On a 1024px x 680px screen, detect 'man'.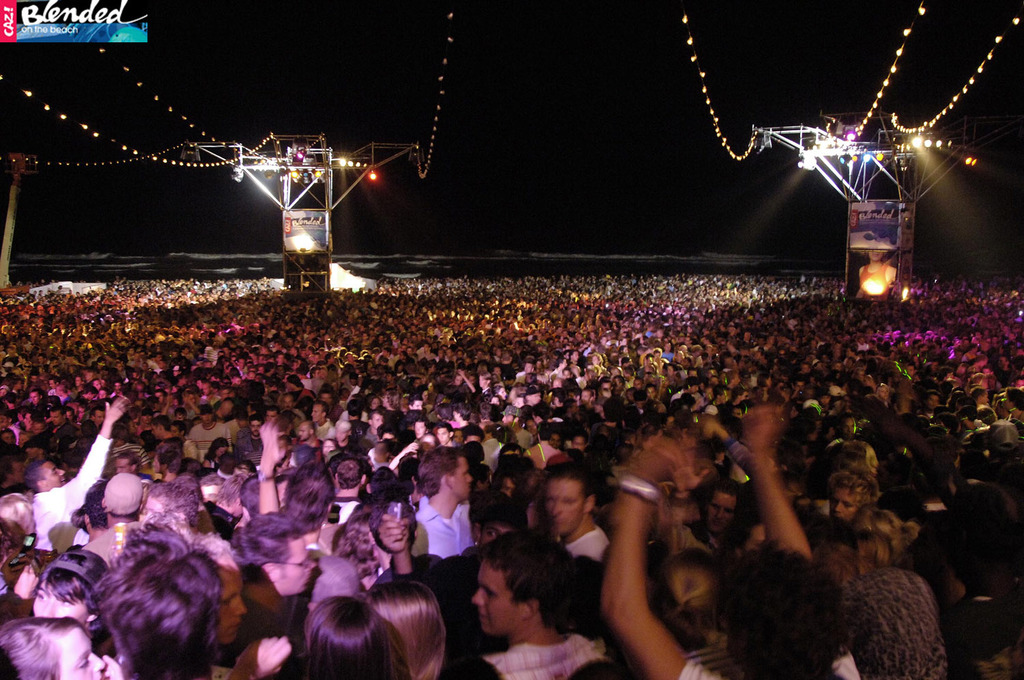
<bbox>413, 418, 427, 442</bbox>.
